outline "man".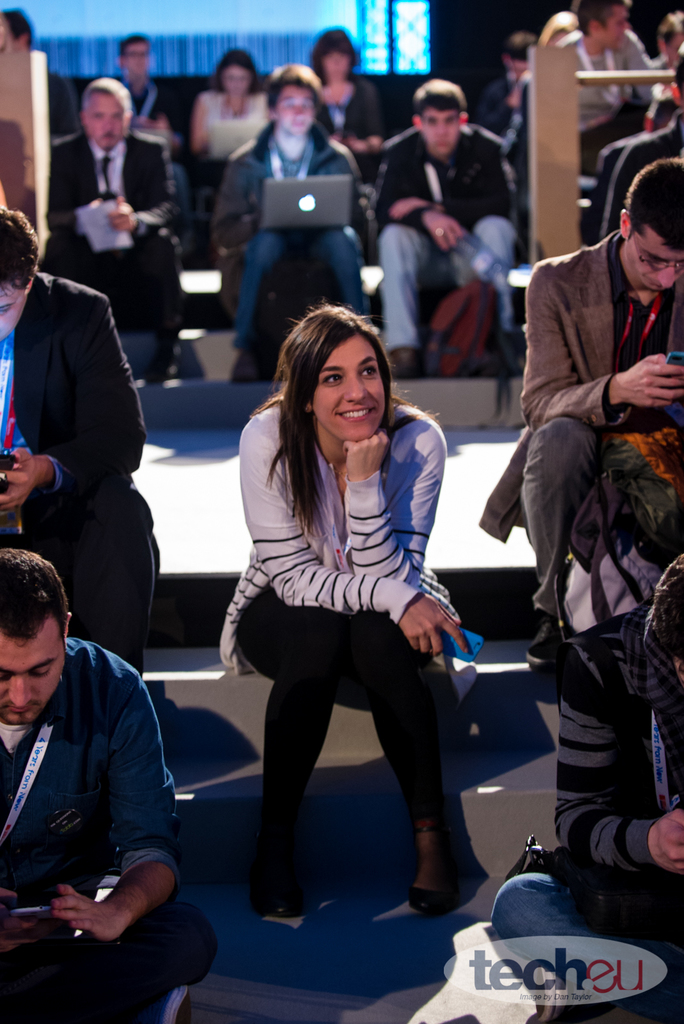
Outline: x1=489 y1=554 x2=683 y2=1023.
